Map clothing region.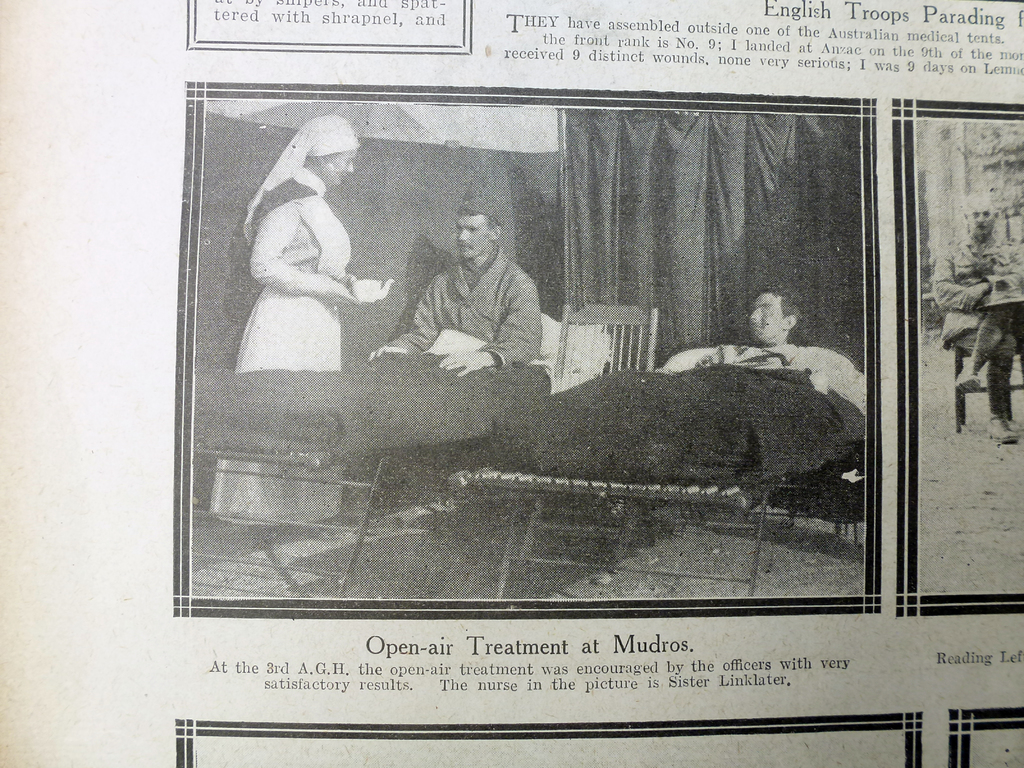
Mapped to 940,232,1023,418.
